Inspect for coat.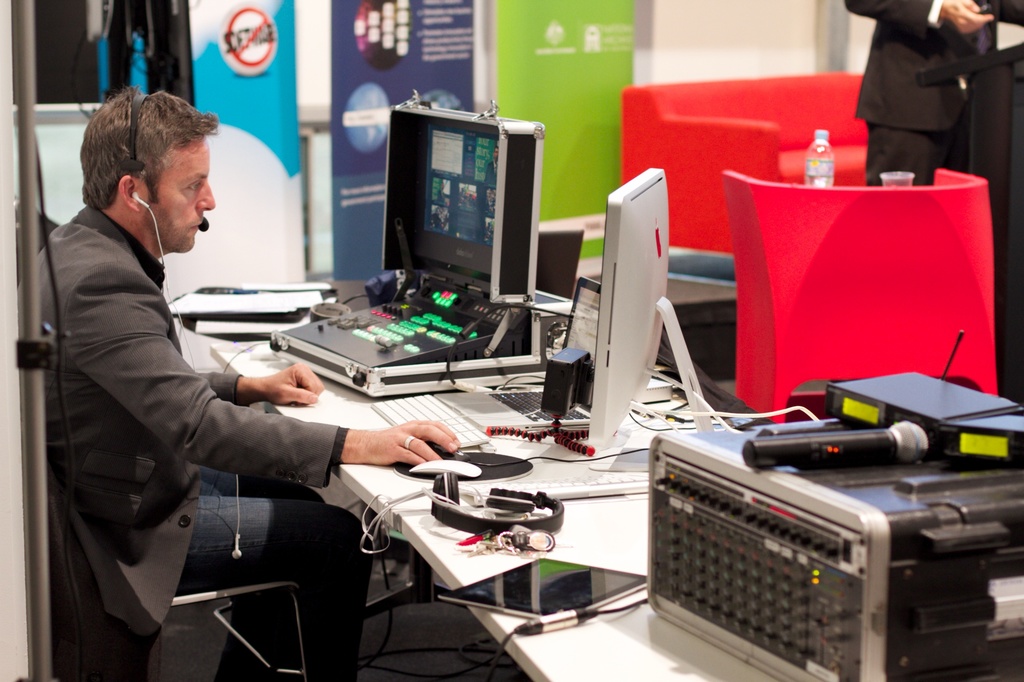
Inspection: 849/0/1004/129.
